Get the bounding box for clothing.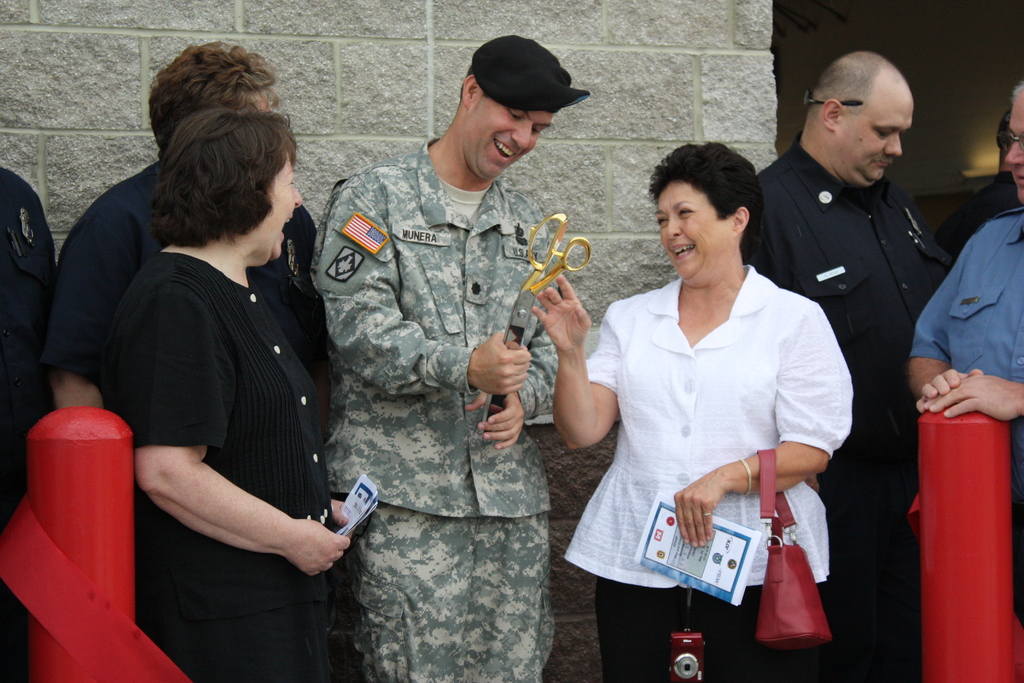
bbox(588, 224, 845, 641).
